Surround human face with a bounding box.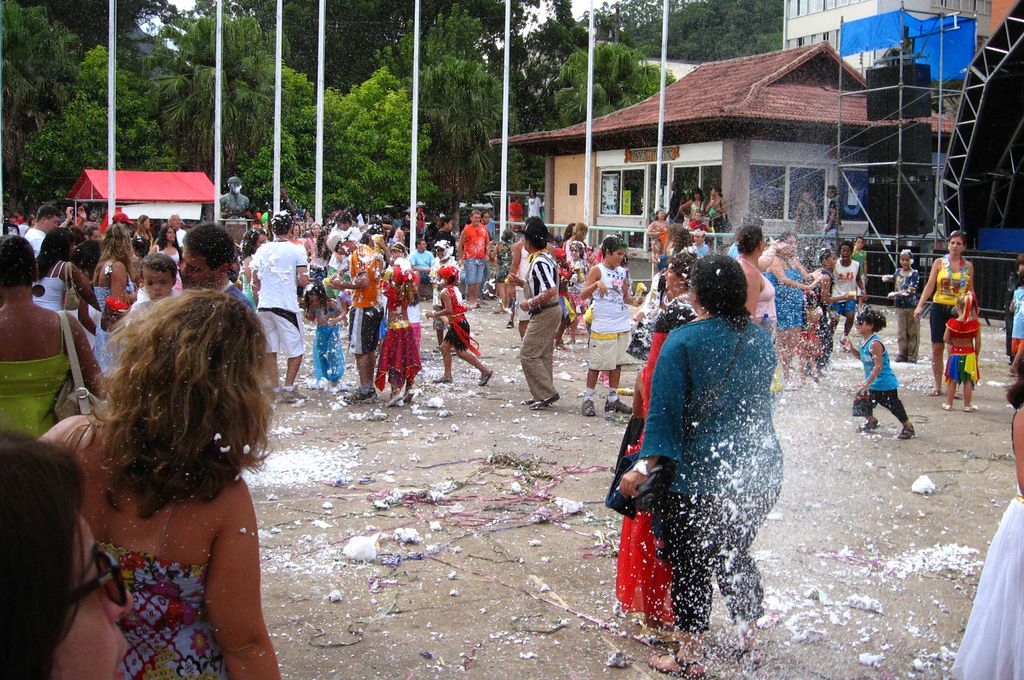
<region>484, 212, 490, 224</region>.
